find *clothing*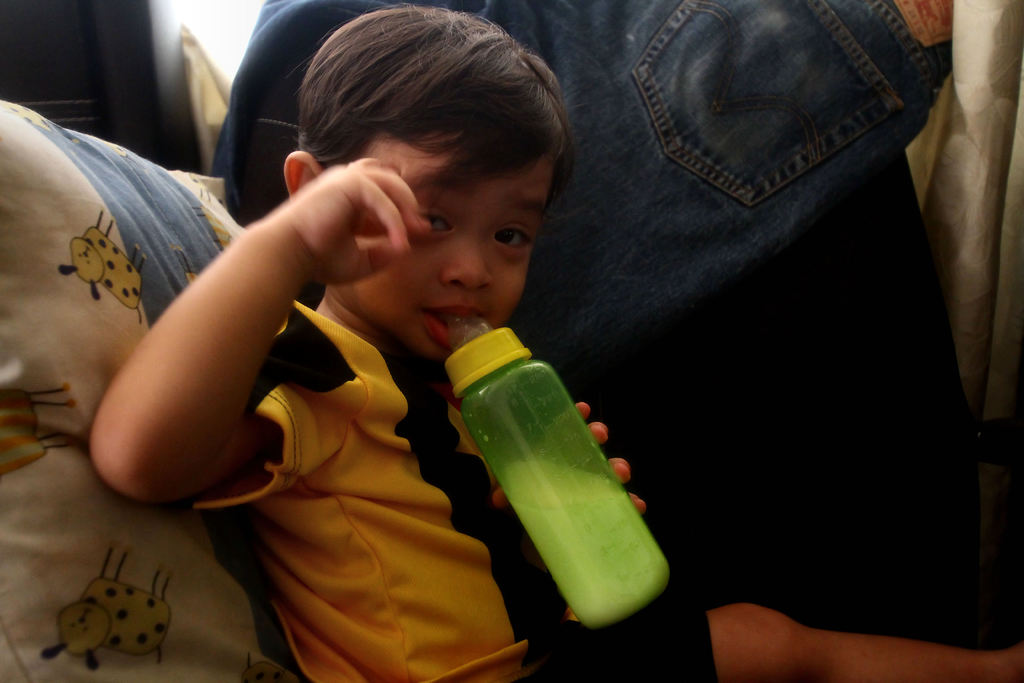
187/300/724/682
